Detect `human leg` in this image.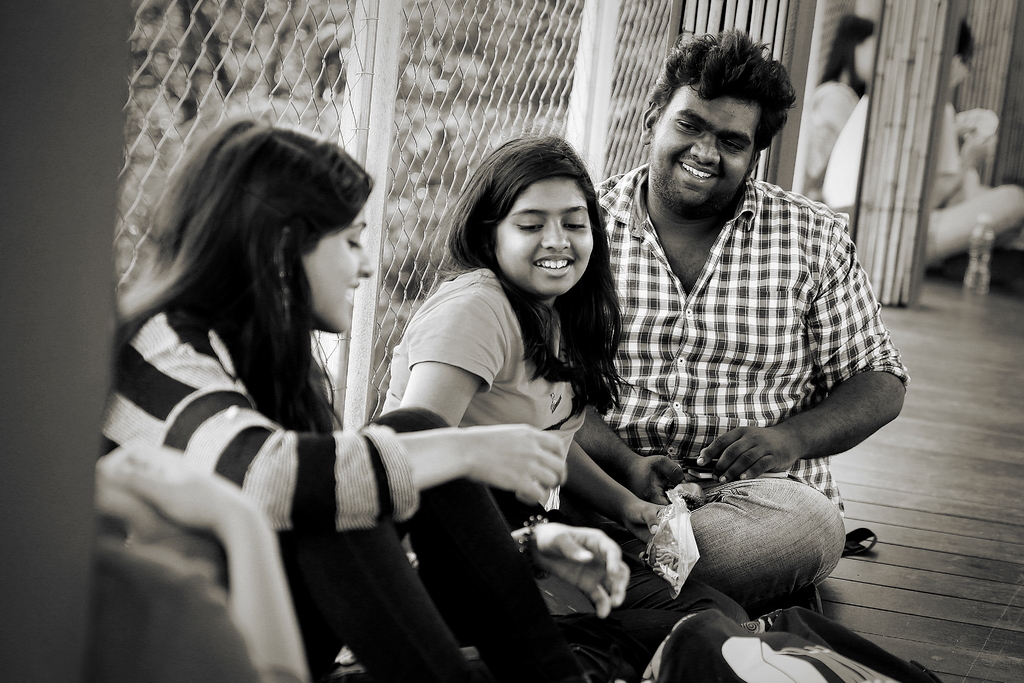
Detection: [284, 525, 483, 682].
